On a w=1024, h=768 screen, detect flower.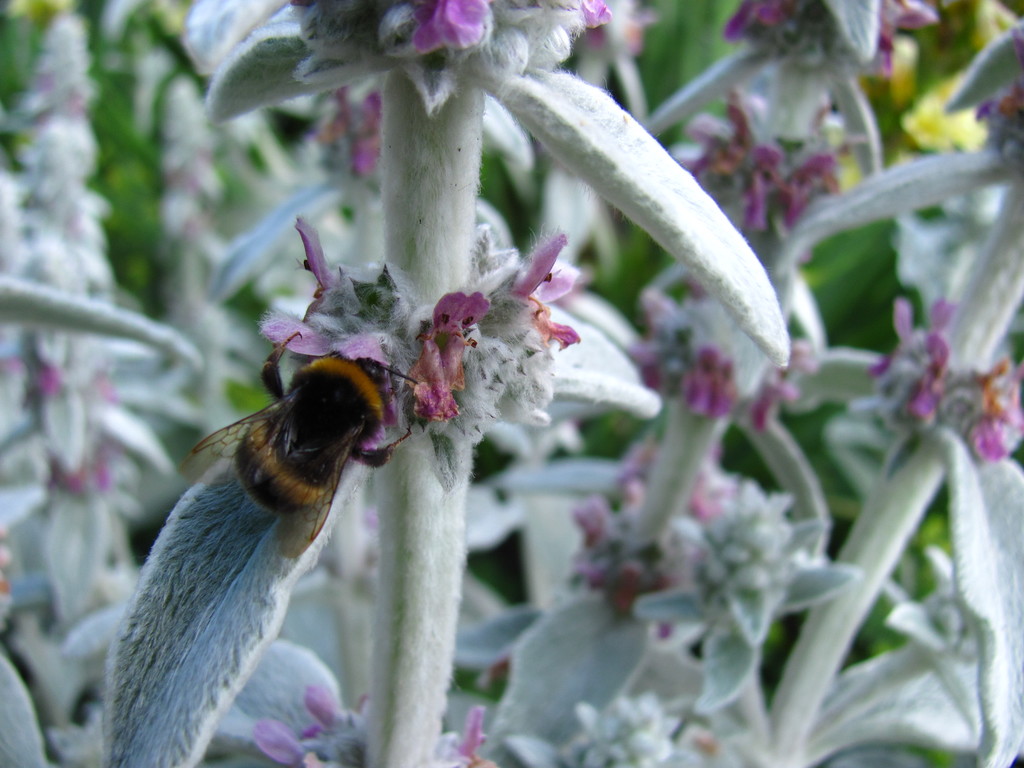
457:703:488:767.
